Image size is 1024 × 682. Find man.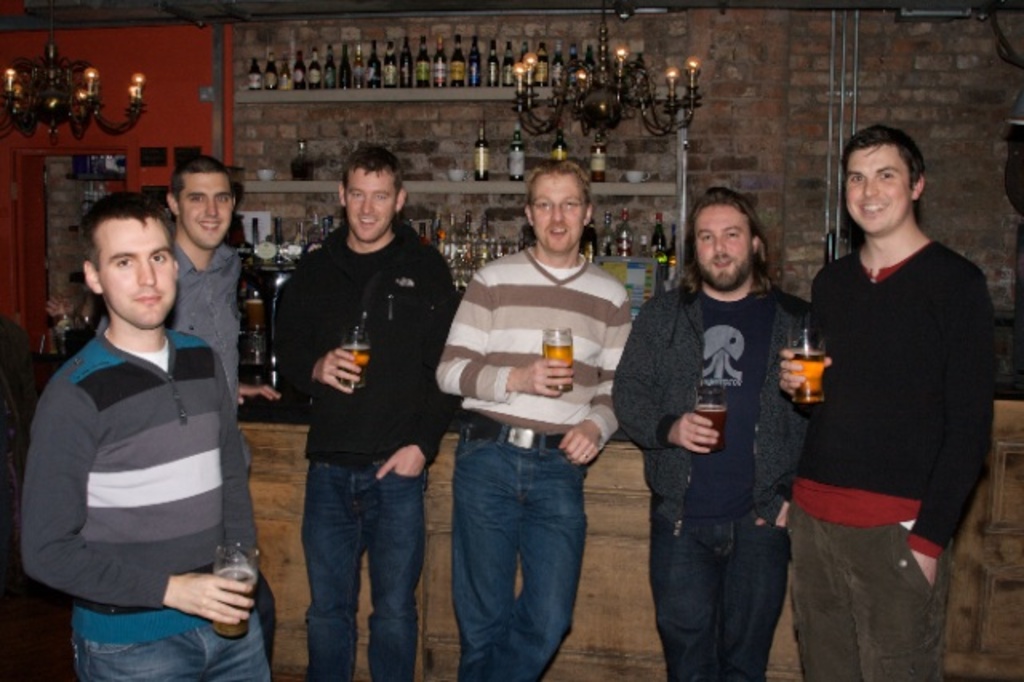
[13,189,286,680].
